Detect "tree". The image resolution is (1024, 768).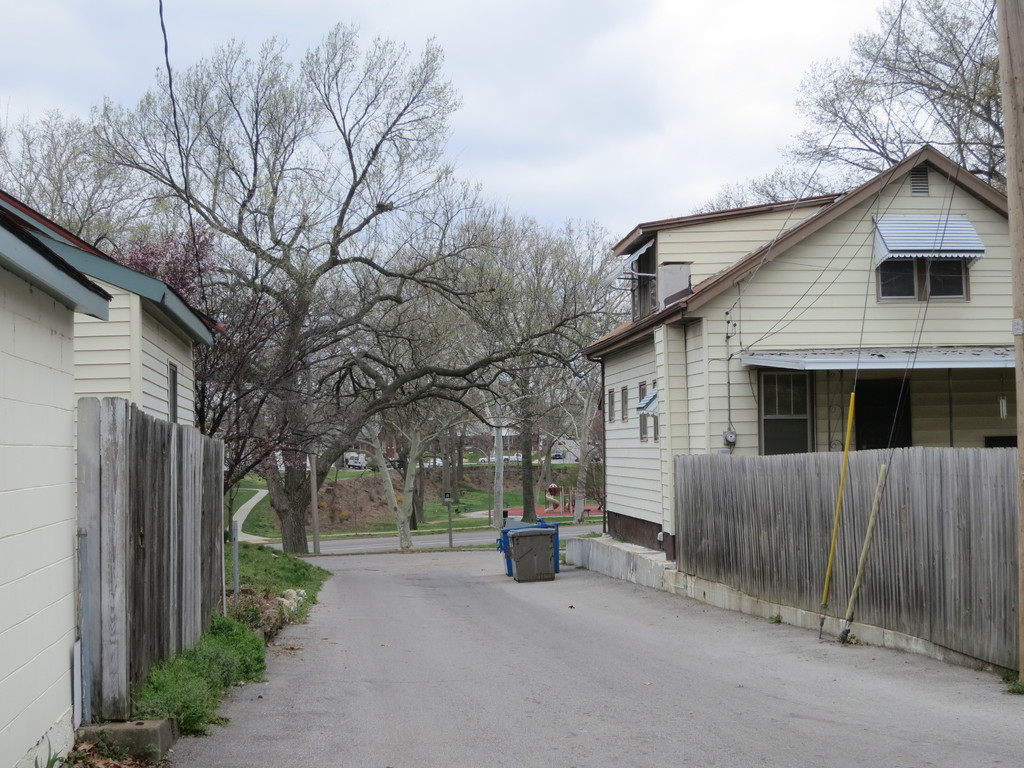
BBox(0, 102, 148, 246).
